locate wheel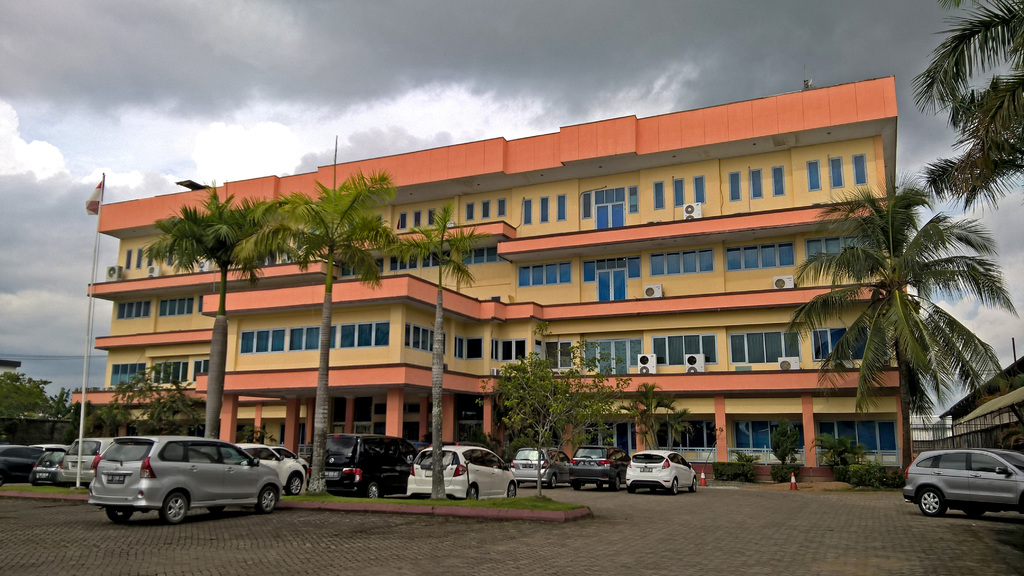
{"left": 614, "top": 476, "right": 620, "bottom": 490}
